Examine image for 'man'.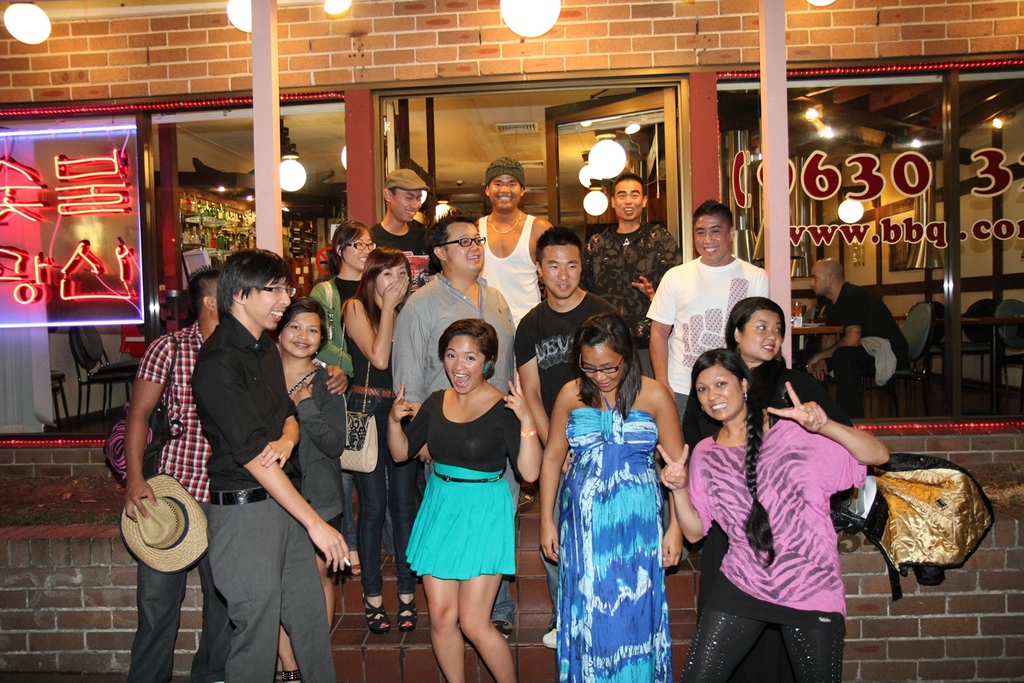
Examination result: 644:196:770:572.
